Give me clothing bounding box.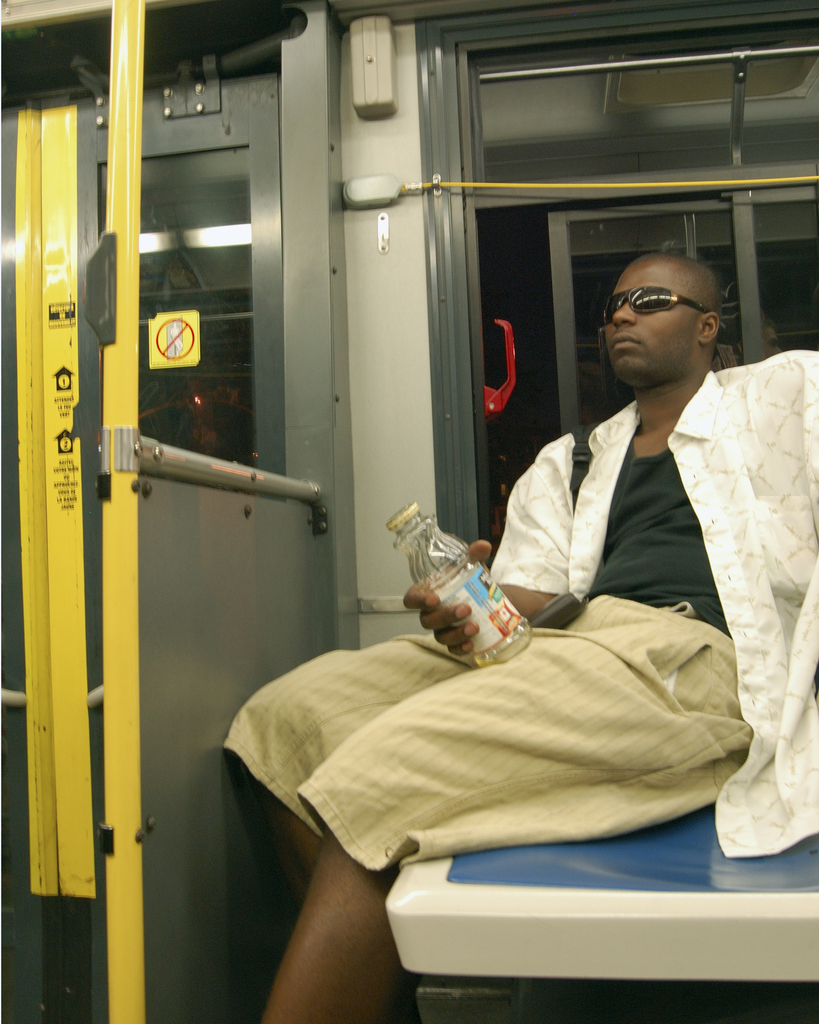
x1=216 y1=342 x2=818 y2=883.
